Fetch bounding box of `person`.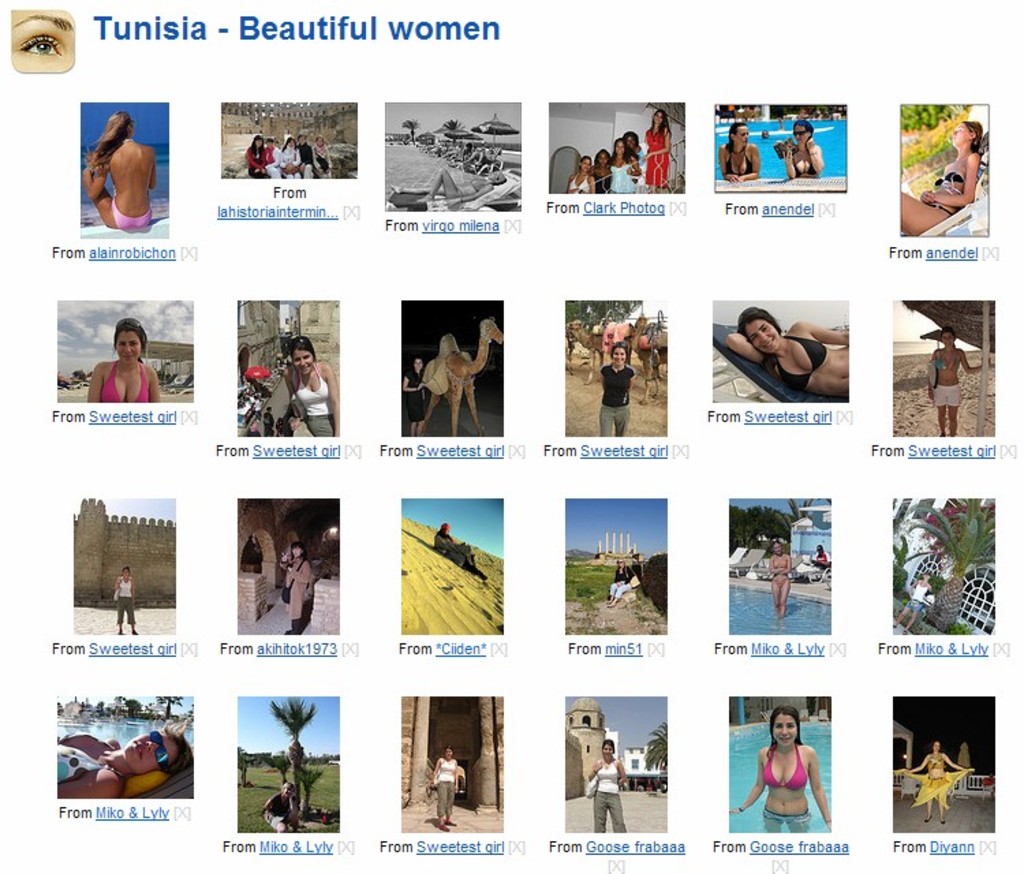
Bbox: (56, 732, 195, 799).
